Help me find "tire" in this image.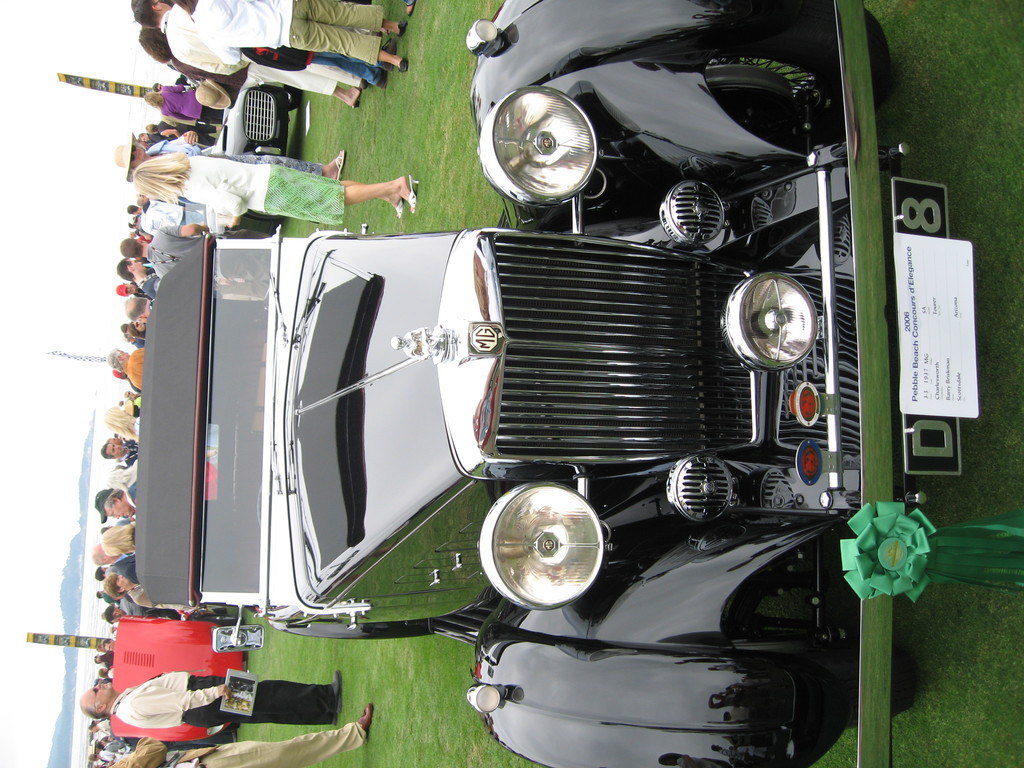
Found it: l=274, t=79, r=300, b=109.
